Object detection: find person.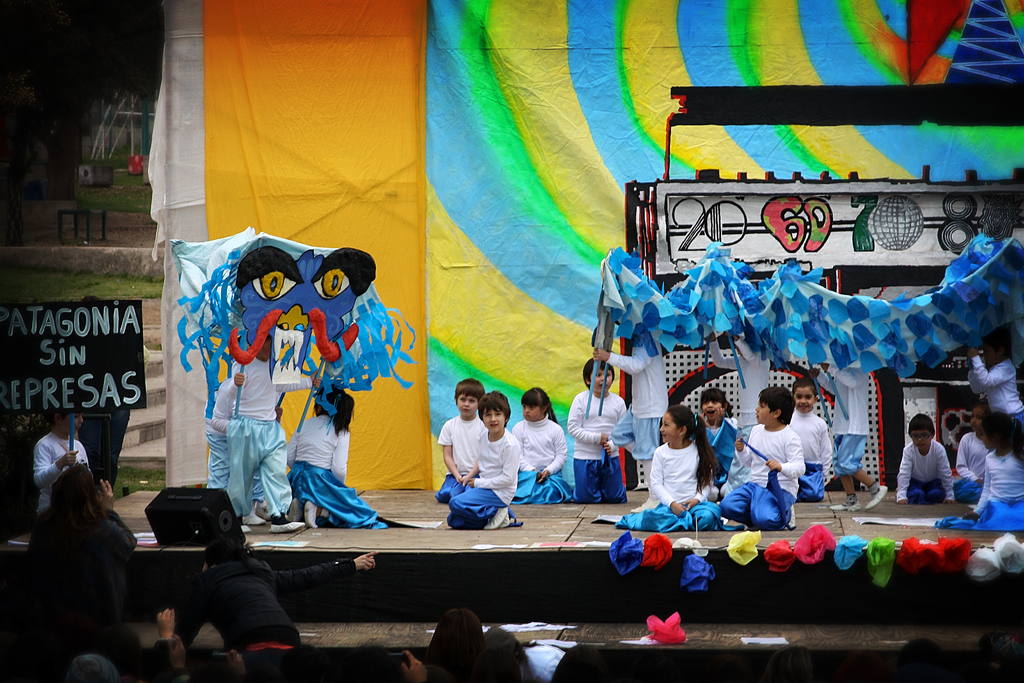
[494, 389, 566, 507].
